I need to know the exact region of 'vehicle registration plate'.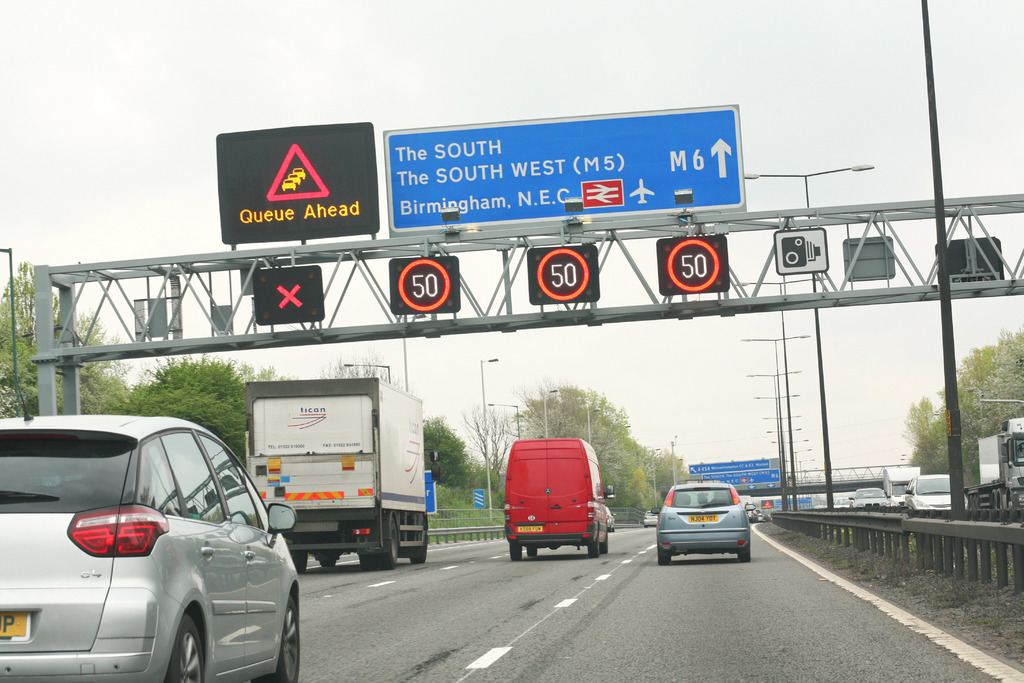
Region: {"left": 516, "top": 525, "right": 542, "bottom": 531}.
